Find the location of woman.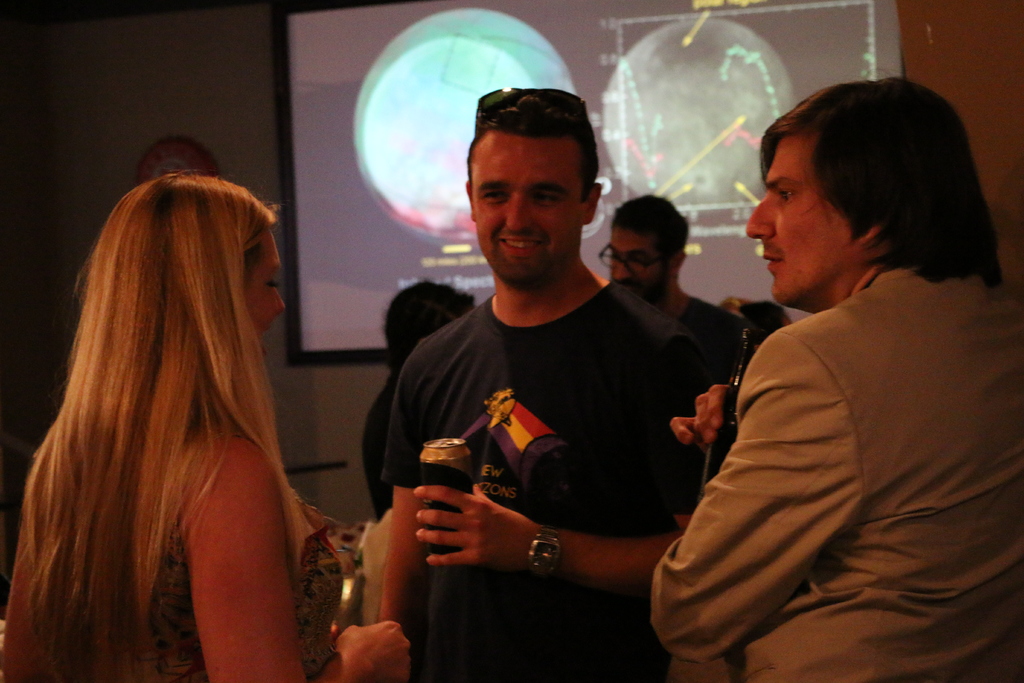
Location: [x1=356, y1=278, x2=483, y2=516].
